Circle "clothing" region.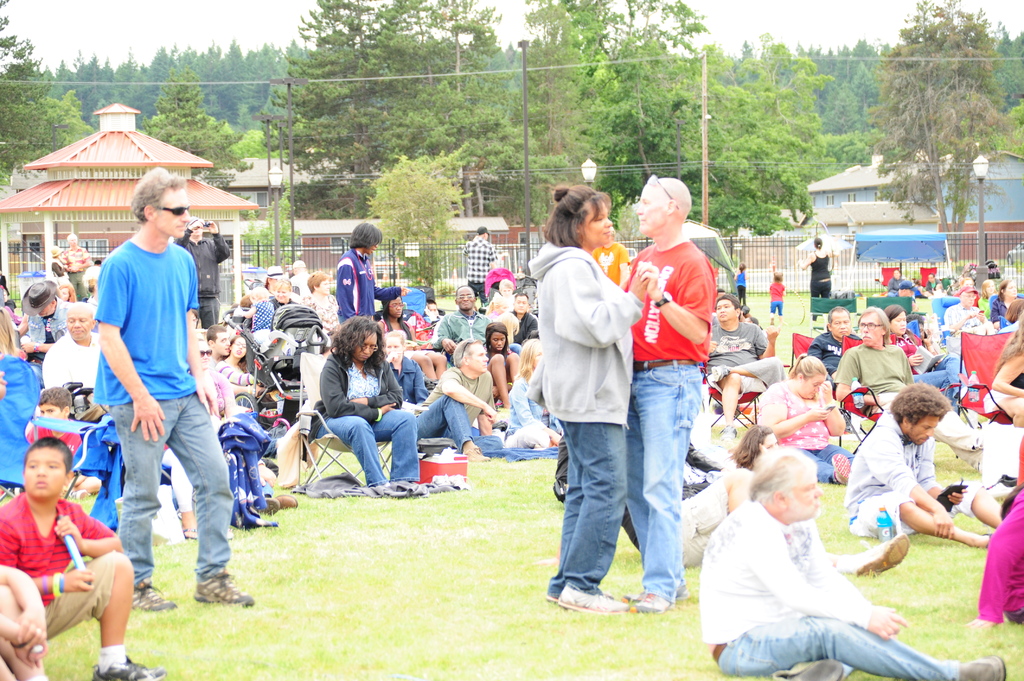
Region: Rect(247, 298, 276, 351).
